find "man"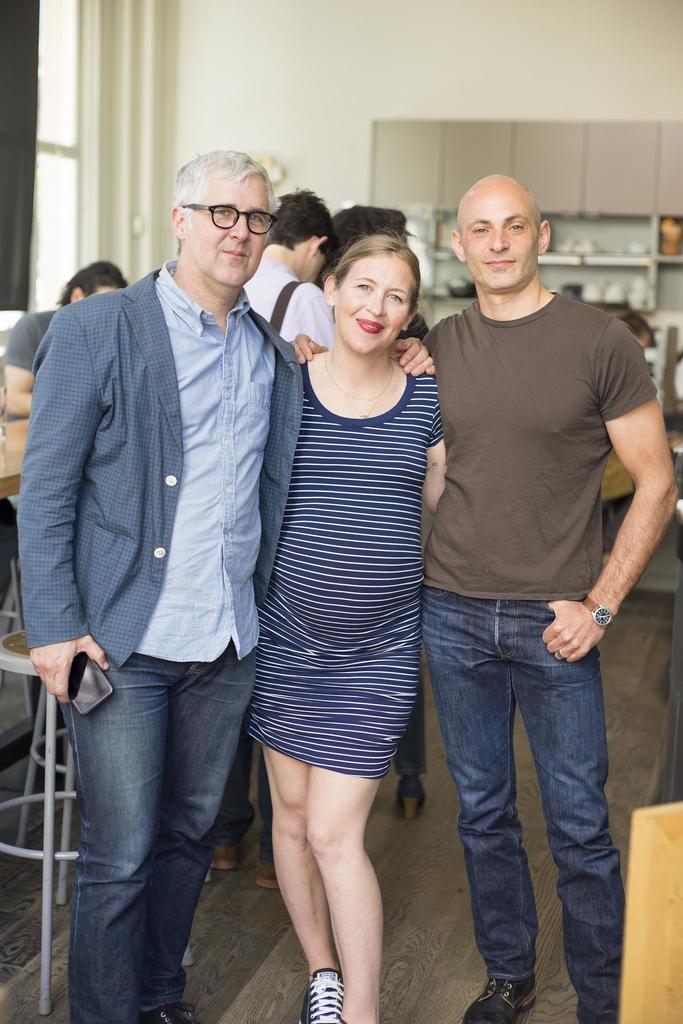
Rect(406, 180, 682, 1023)
